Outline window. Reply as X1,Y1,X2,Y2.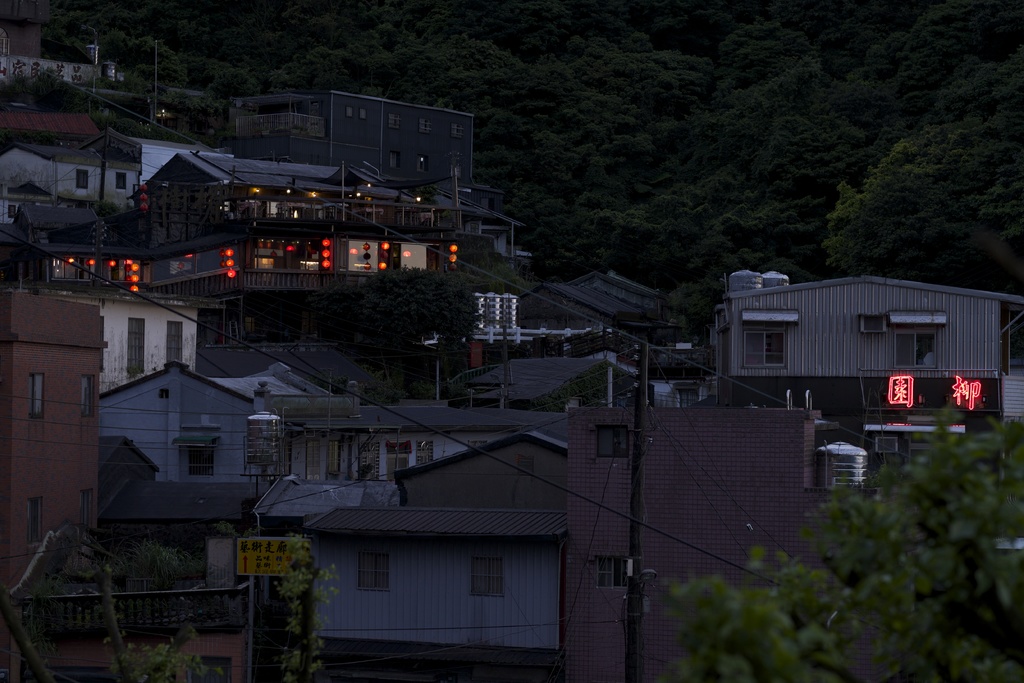
76,170,86,191.
